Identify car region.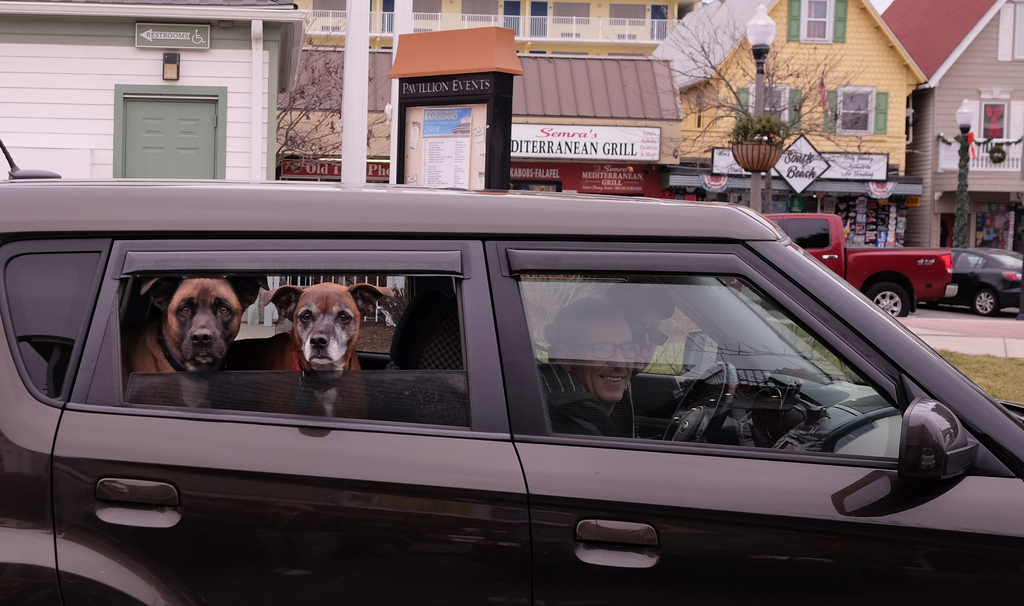
Region: [left=0, top=139, right=1023, bottom=605].
